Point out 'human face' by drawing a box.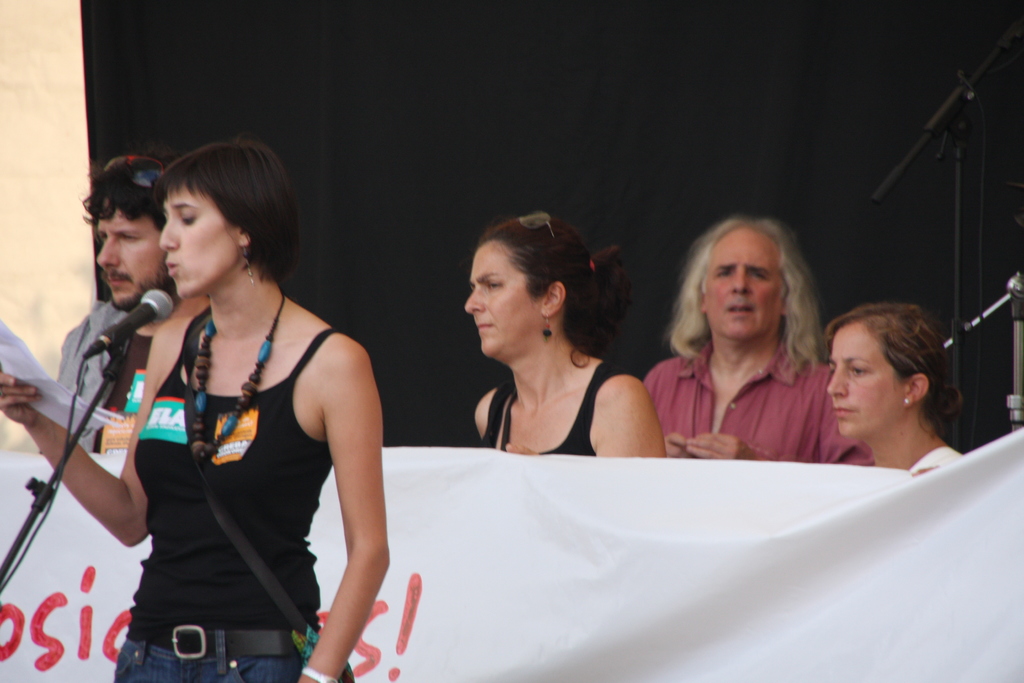
<region>689, 219, 820, 351</region>.
